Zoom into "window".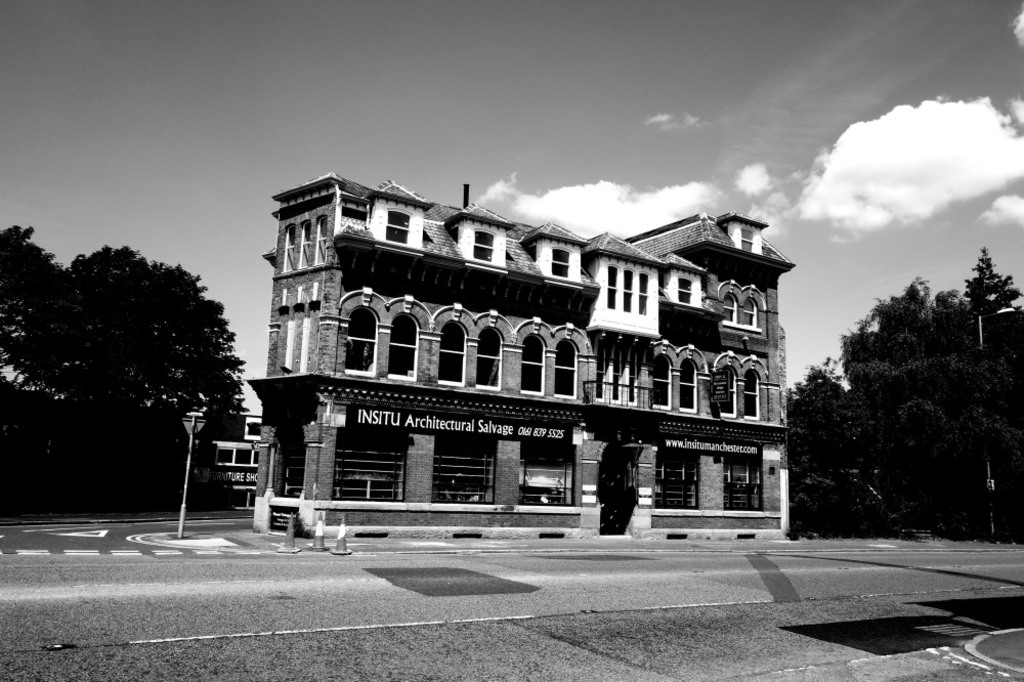
Zoom target: (650,353,673,409).
